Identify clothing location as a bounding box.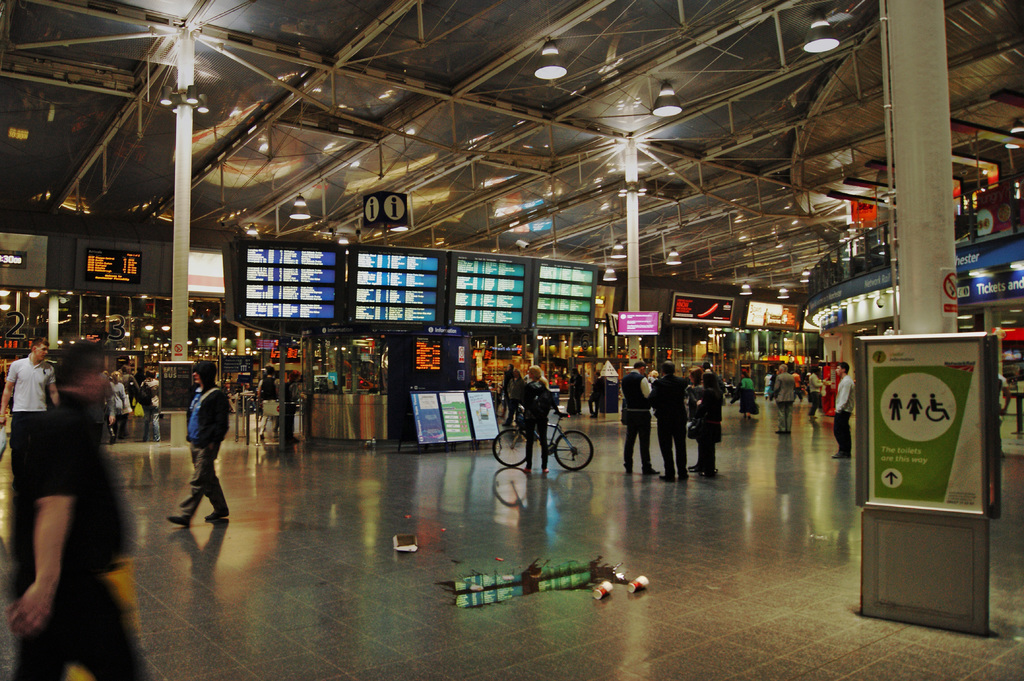
x1=259, y1=376, x2=278, y2=433.
